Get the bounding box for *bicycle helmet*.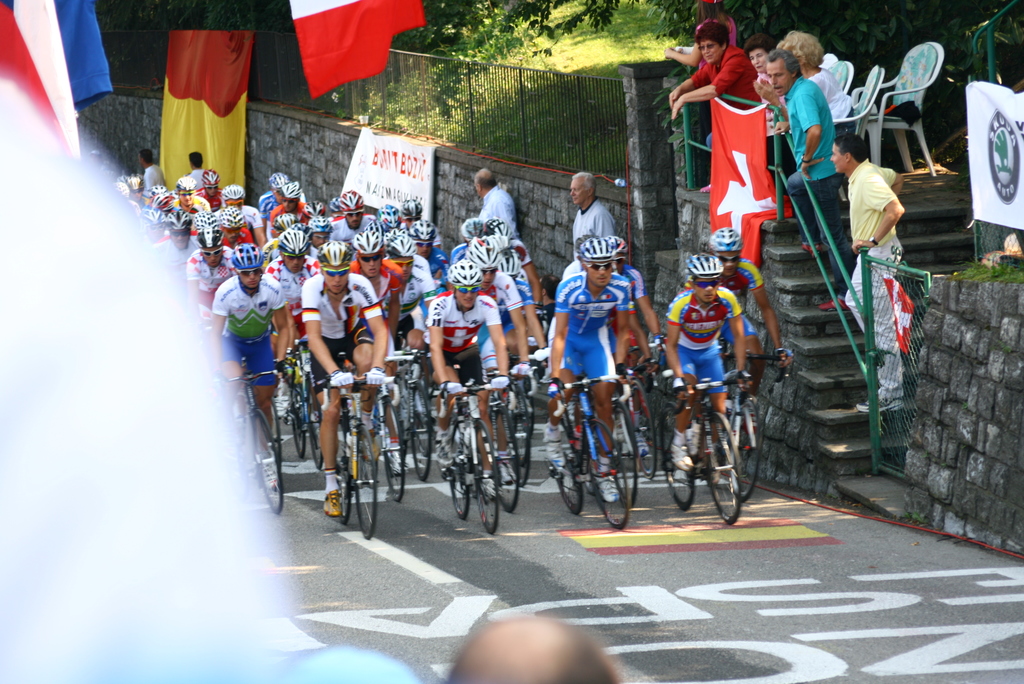
BBox(611, 237, 627, 256).
